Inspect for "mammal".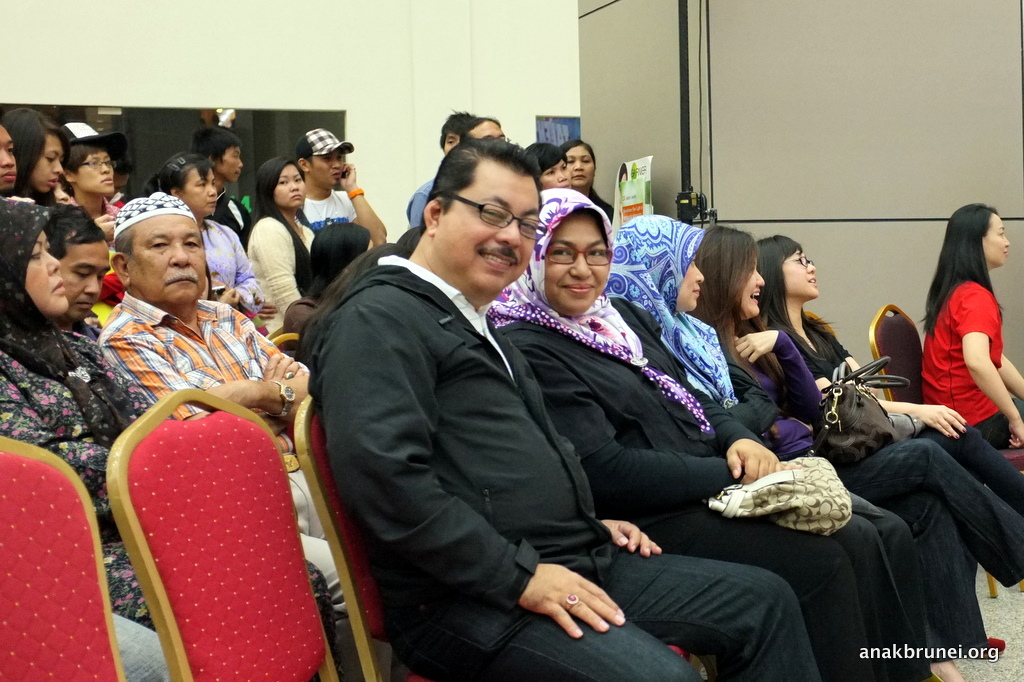
Inspection: bbox=(596, 207, 1003, 663).
